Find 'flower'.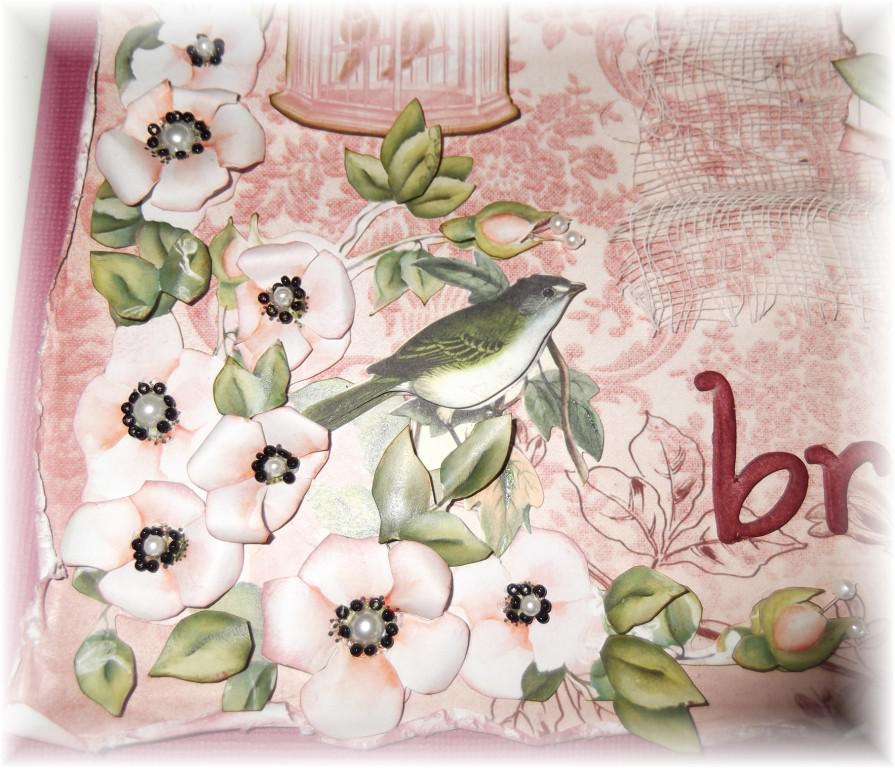
BBox(185, 404, 334, 544).
